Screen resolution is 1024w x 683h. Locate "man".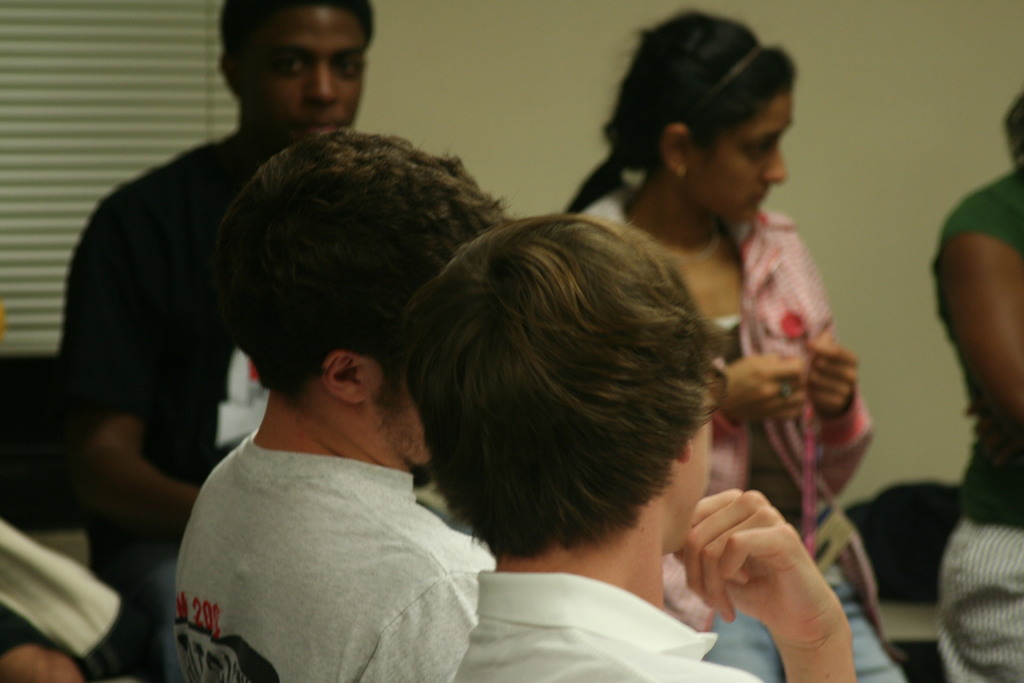
pyautogui.locateOnScreen(47, 0, 382, 682).
